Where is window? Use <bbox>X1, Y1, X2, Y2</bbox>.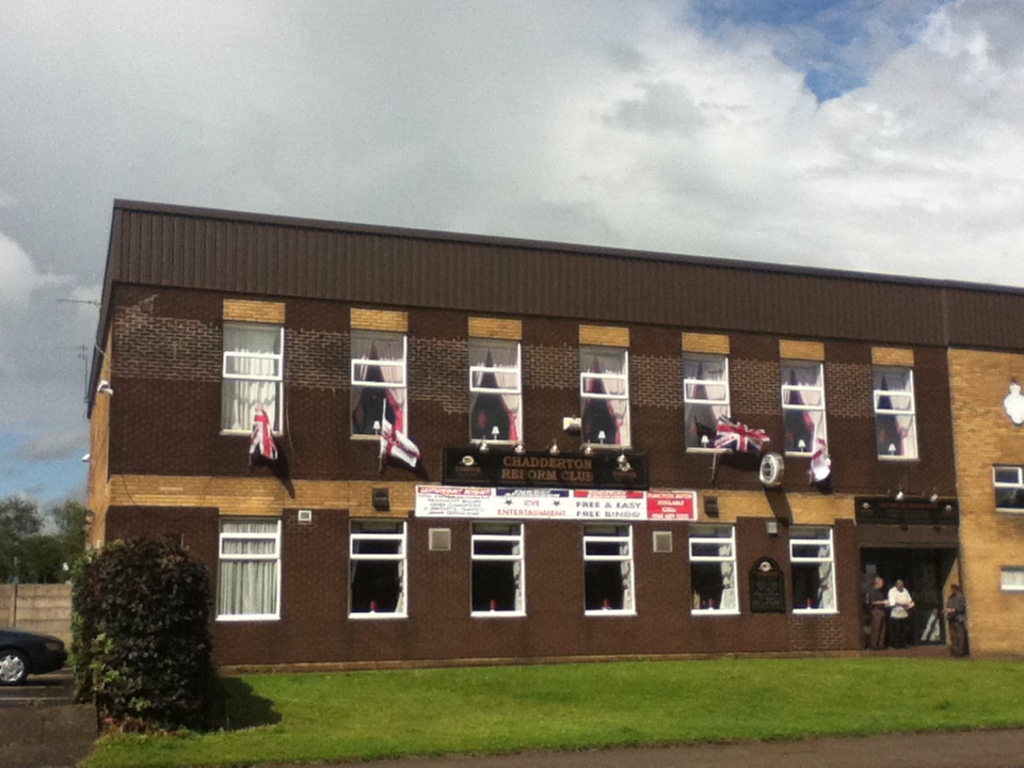
<bbox>791, 540, 837, 612</bbox>.
